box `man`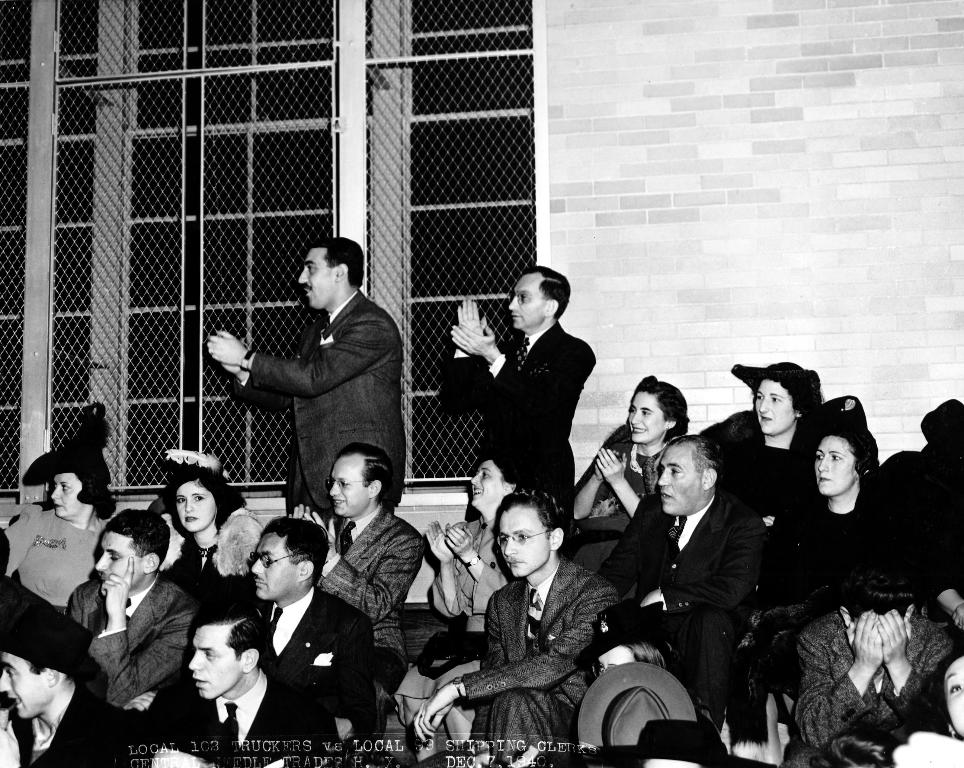
region(0, 602, 139, 767)
